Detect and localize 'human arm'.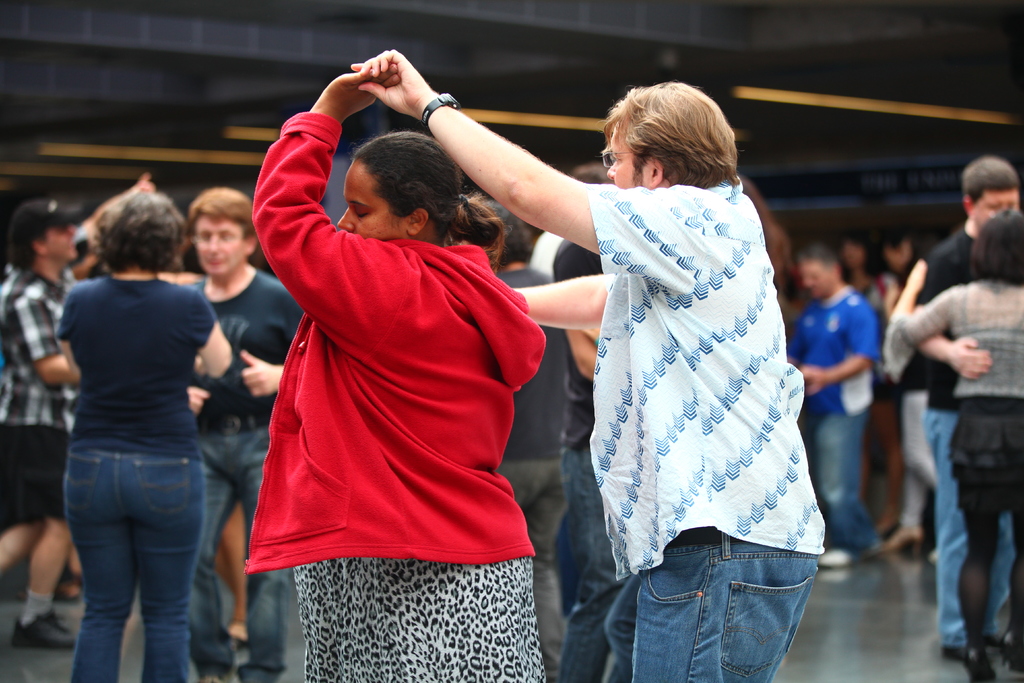
Localized at Rect(553, 328, 603, 400).
